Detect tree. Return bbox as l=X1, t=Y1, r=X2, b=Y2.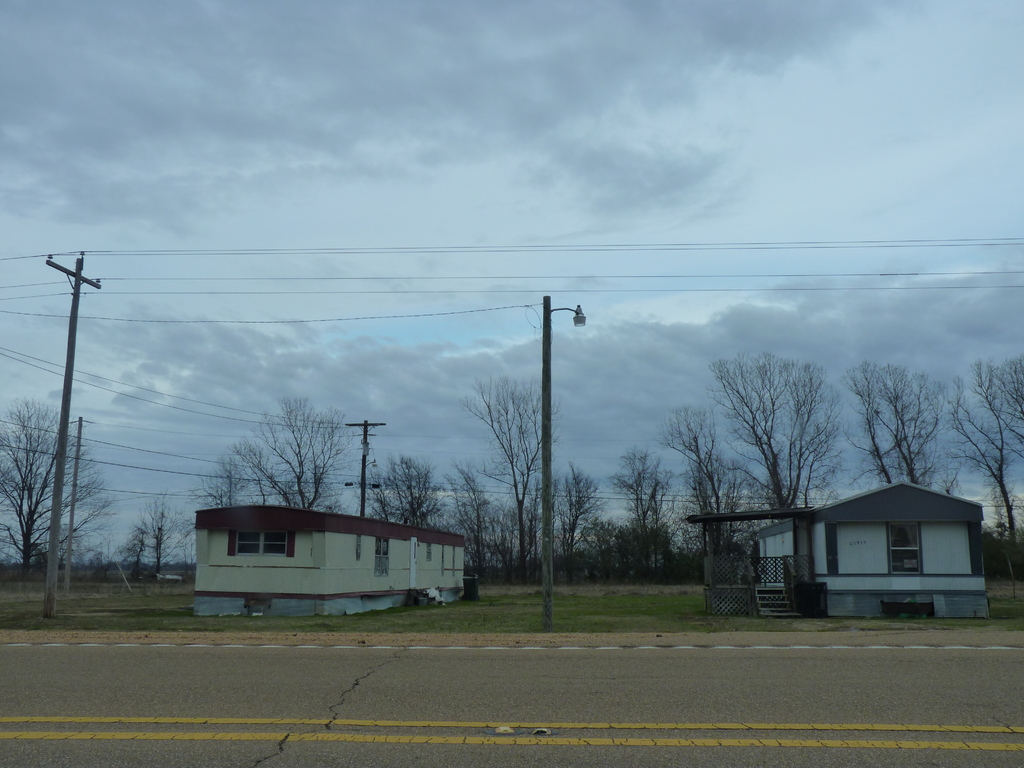
l=131, t=484, r=195, b=574.
